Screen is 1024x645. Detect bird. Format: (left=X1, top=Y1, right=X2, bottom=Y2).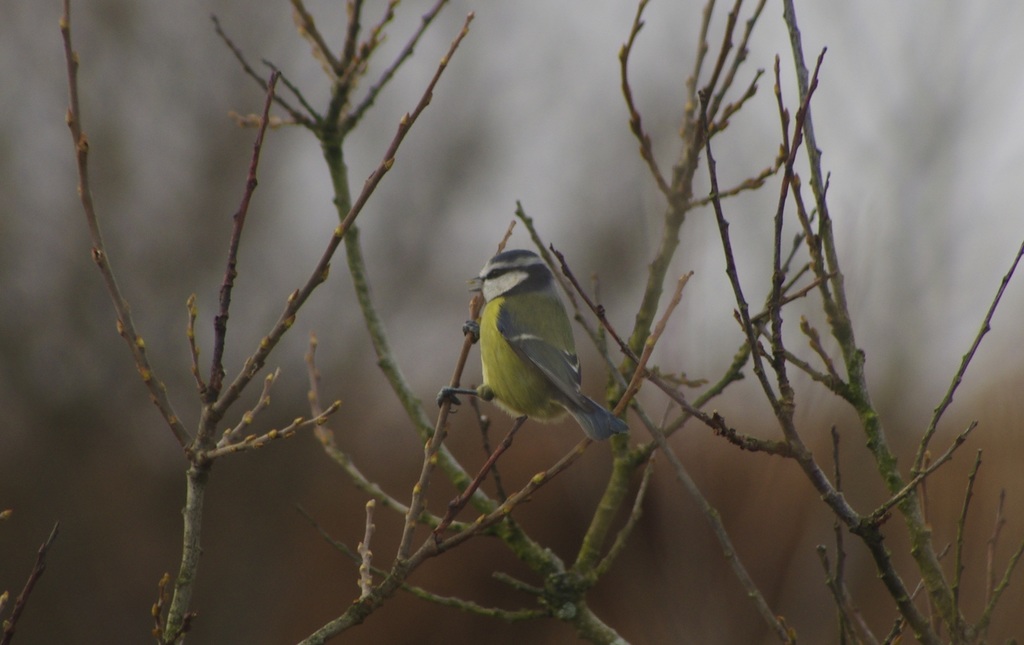
(left=448, top=225, right=639, bottom=475).
